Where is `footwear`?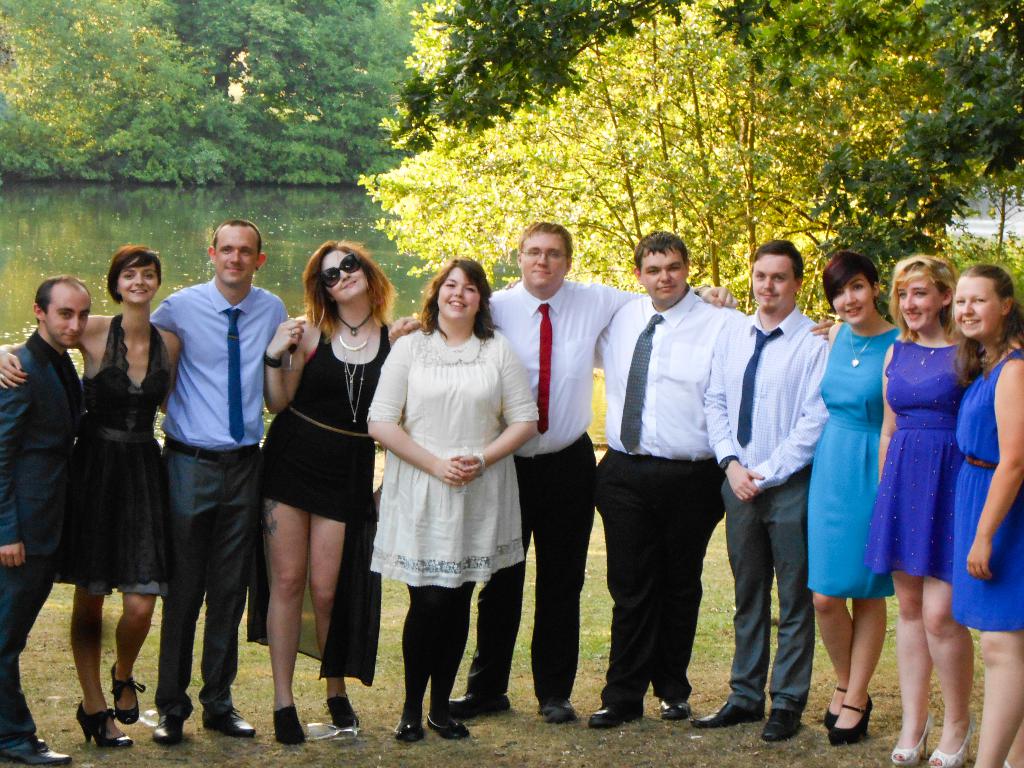
(x1=5, y1=732, x2=74, y2=767).
